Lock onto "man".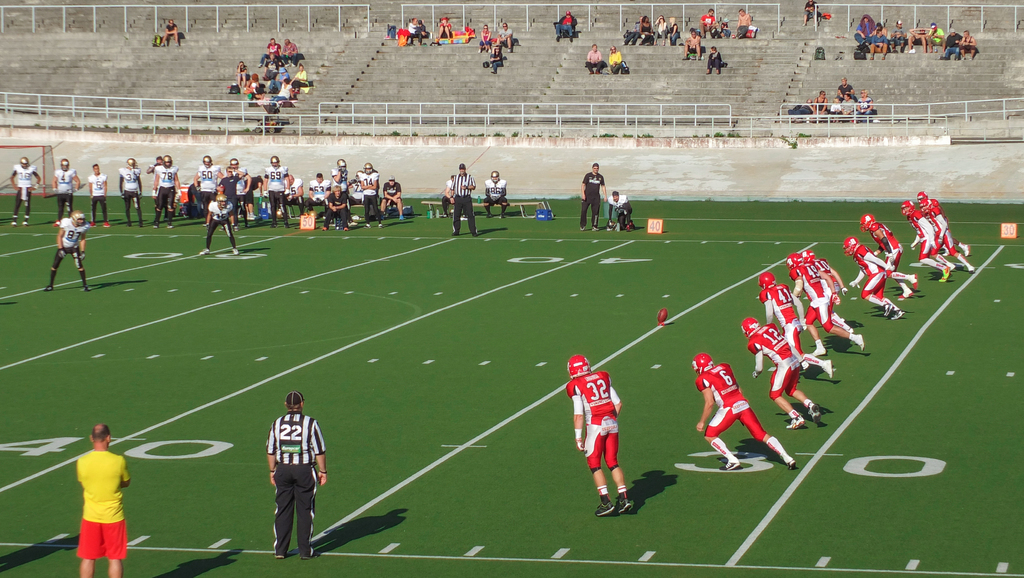
Locked: 380, 176, 406, 219.
